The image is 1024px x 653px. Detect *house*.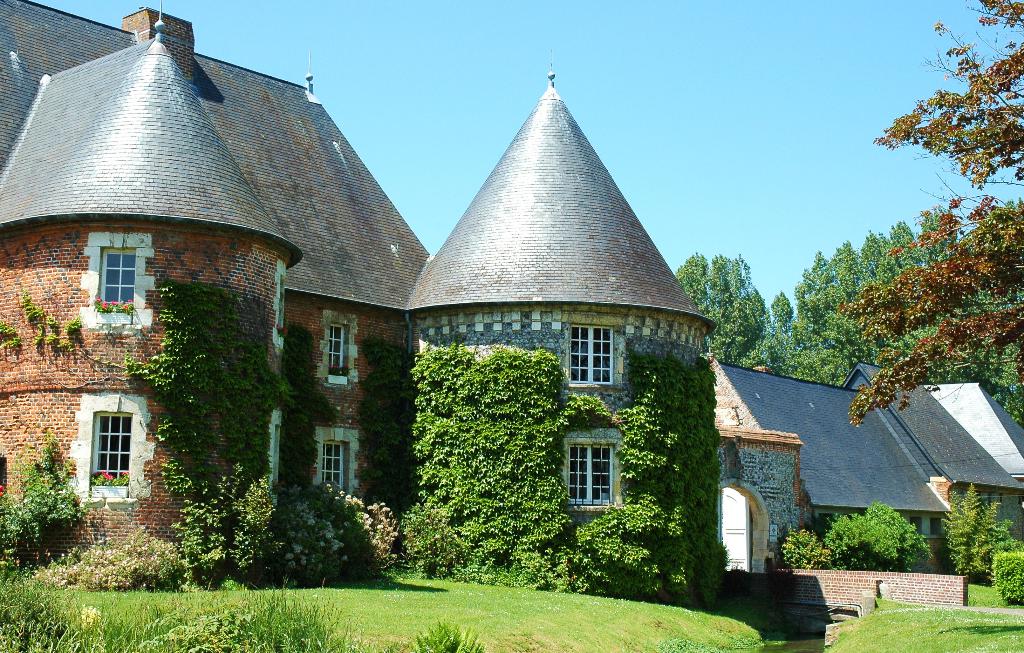
Detection: bbox(0, 0, 710, 588).
